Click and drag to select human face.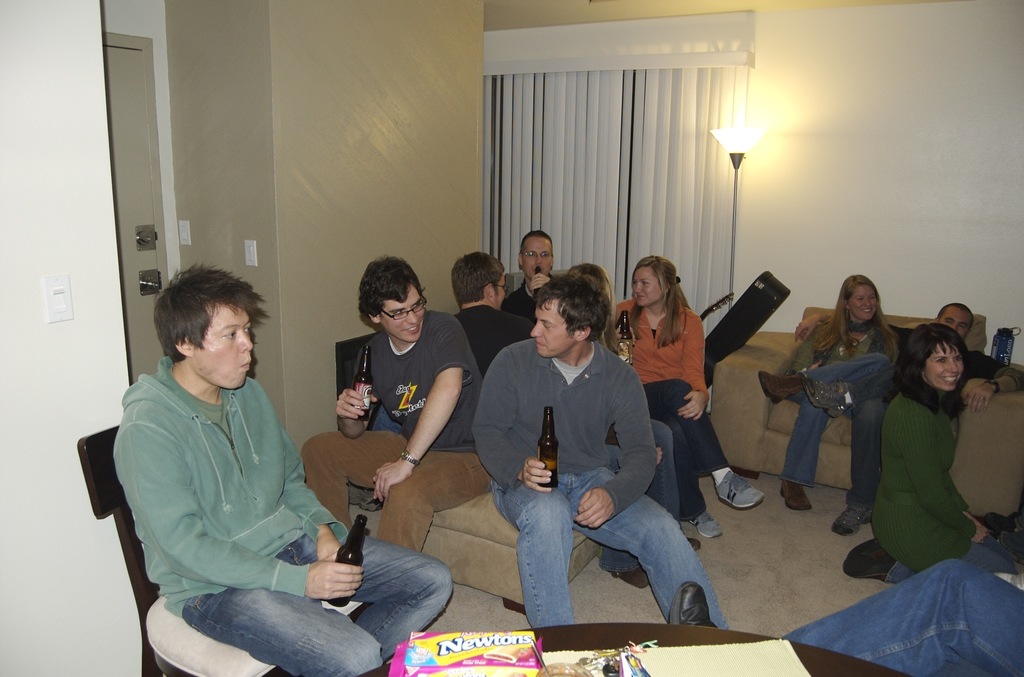
Selection: <box>525,238,550,279</box>.
